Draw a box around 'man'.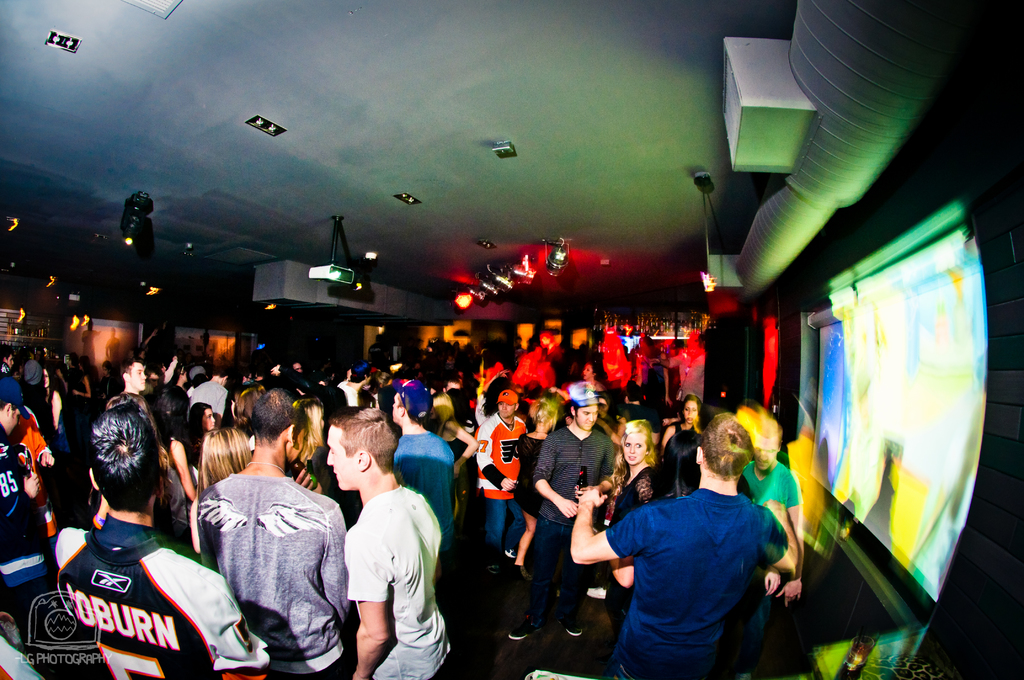
crop(506, 379, 625, 647).
